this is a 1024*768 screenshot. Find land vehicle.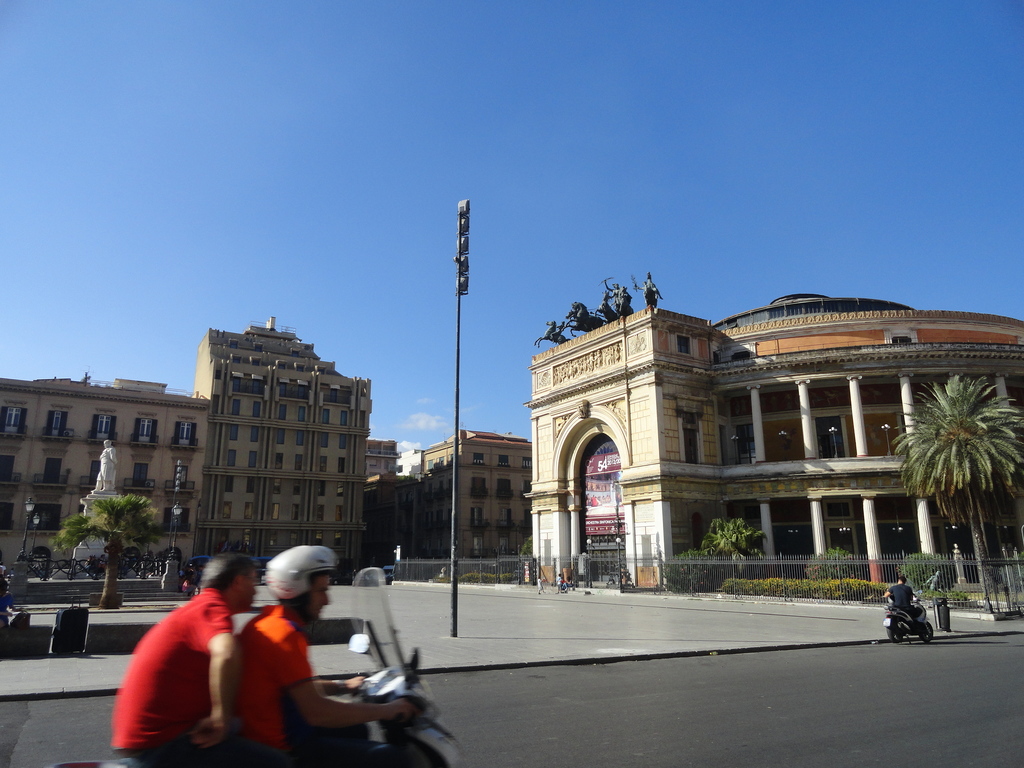
Bounding box: select_region(86, 562, 459, 767).
